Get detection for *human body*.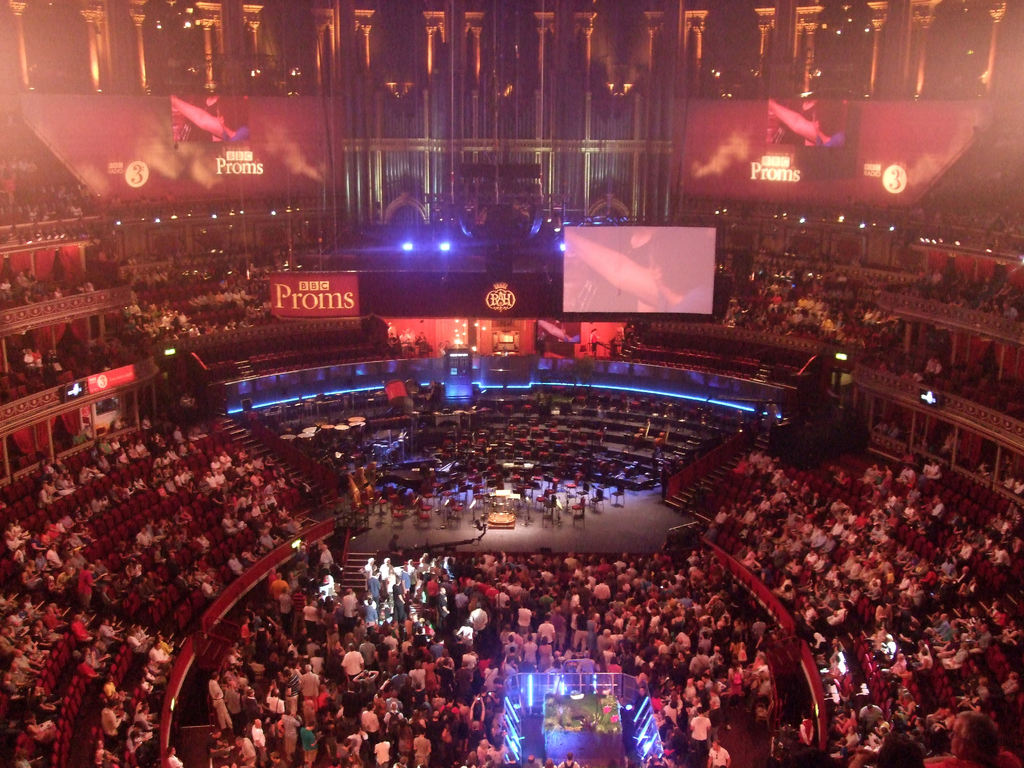
Detection: l=708, t=639, r=722, b=668.
